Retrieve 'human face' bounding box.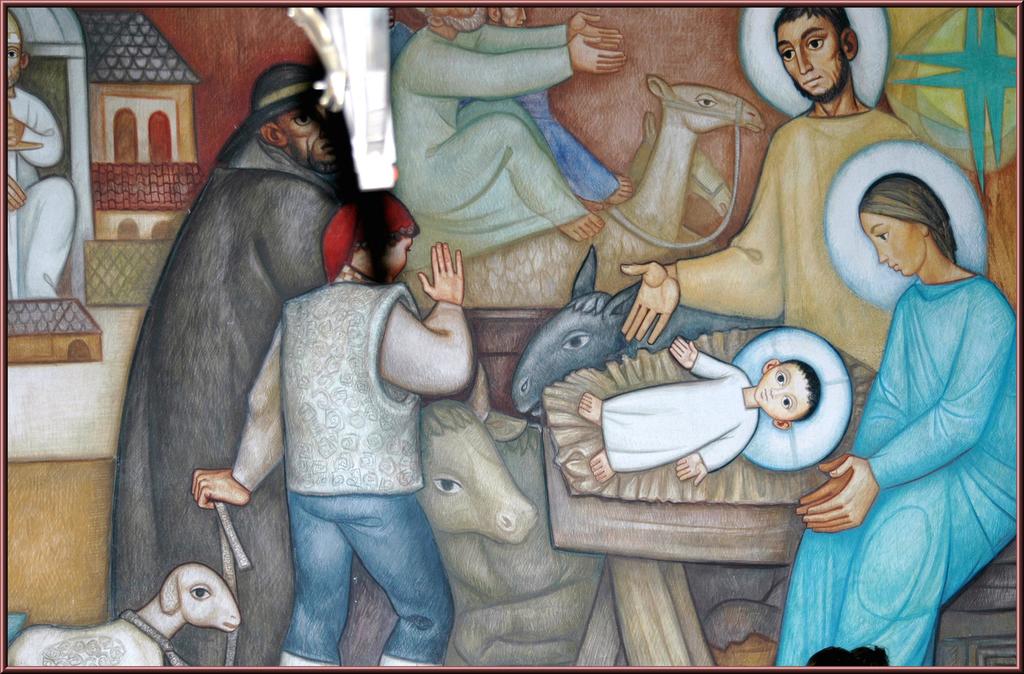
Bounding box: <region>756, 362, 806, 417</region>.
